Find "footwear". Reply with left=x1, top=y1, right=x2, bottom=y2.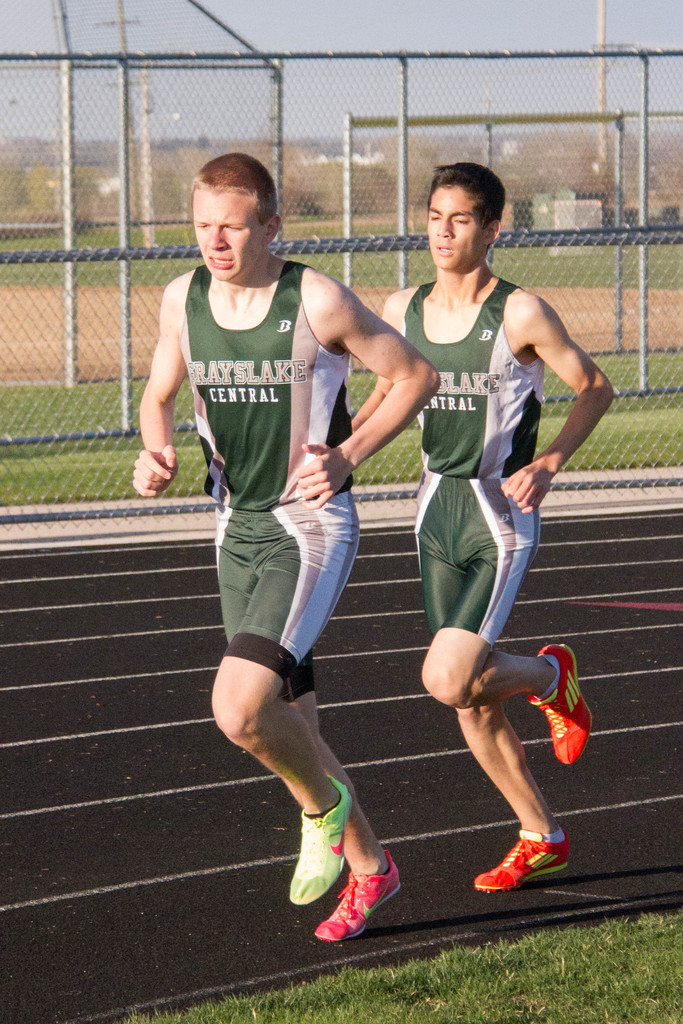
left=531, top=638, right=590, bottom=767.
